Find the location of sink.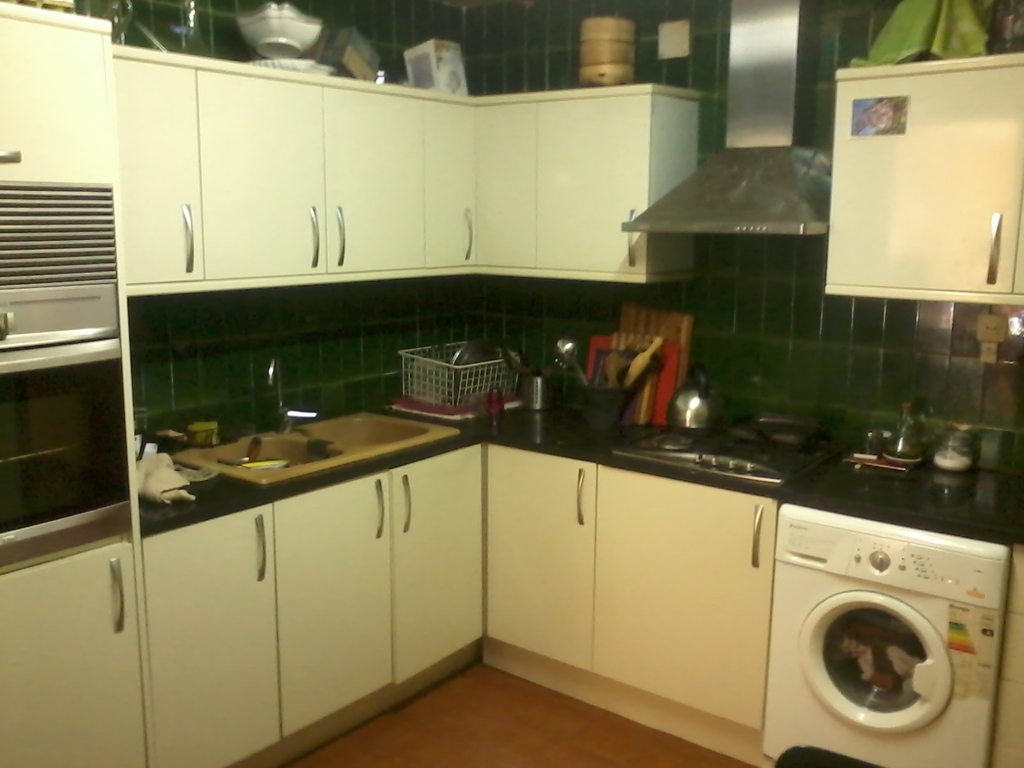
Location: bbox(165, 354, 465, 487).
